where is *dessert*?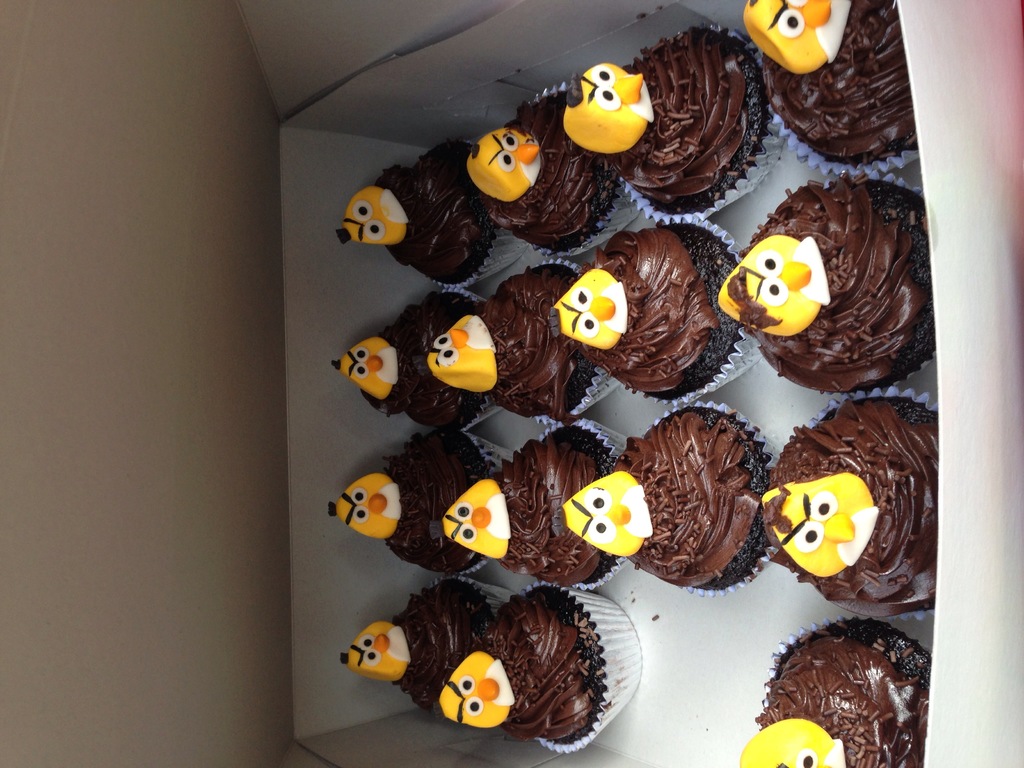
(left=436, top=585, right=644, bottom=758).
